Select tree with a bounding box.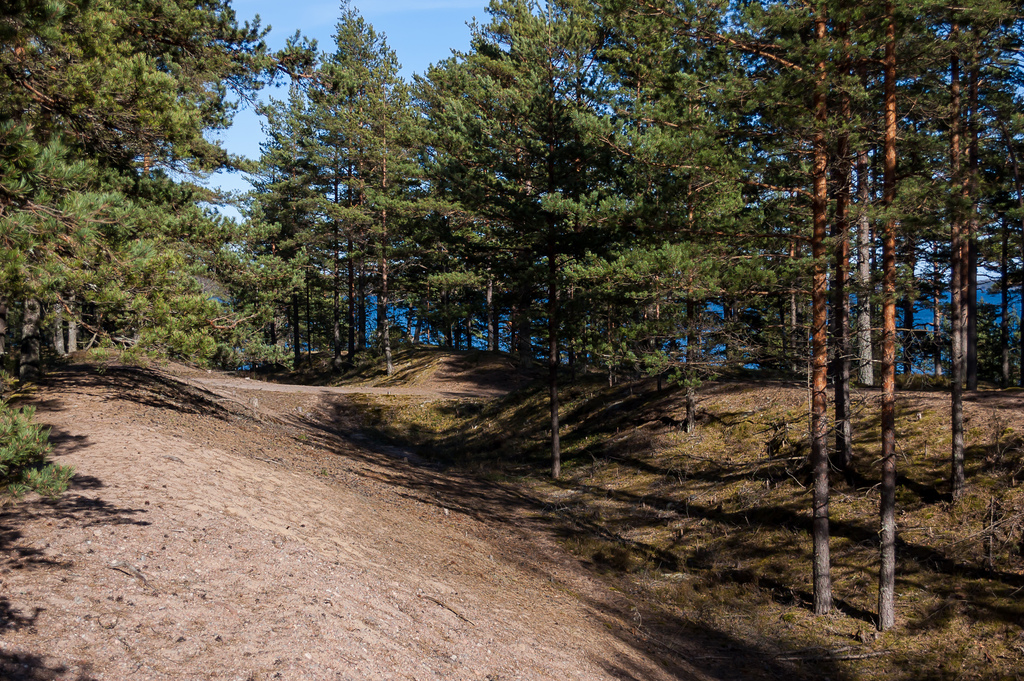
Rect(430, 0, 632, 482).
